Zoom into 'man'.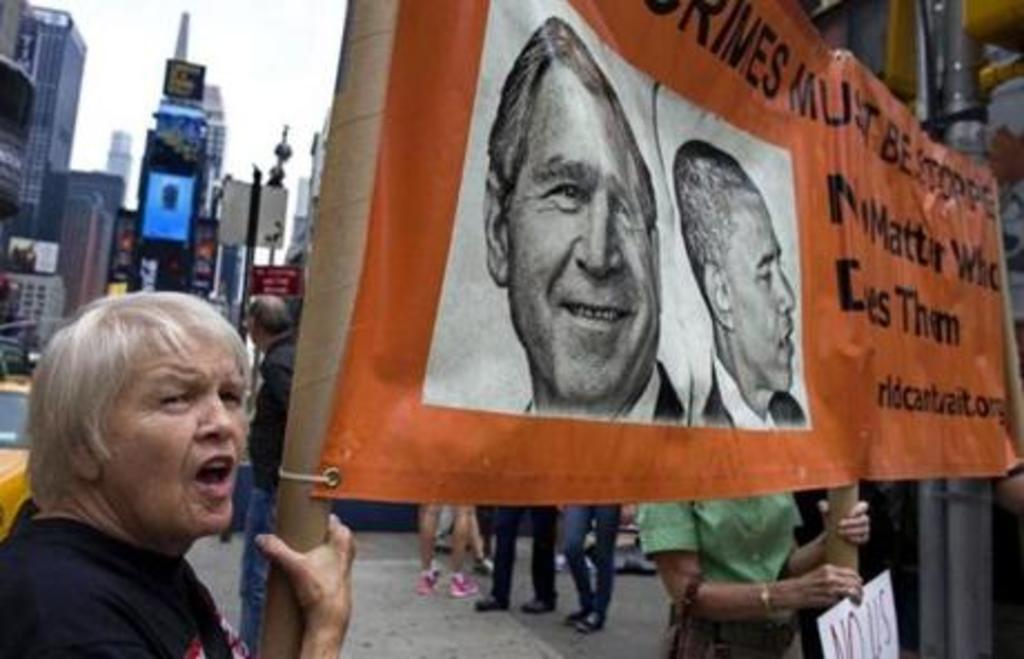
Zoom target: {"left": 243, "top": 294, "right": 301, "bottom": 655}.
